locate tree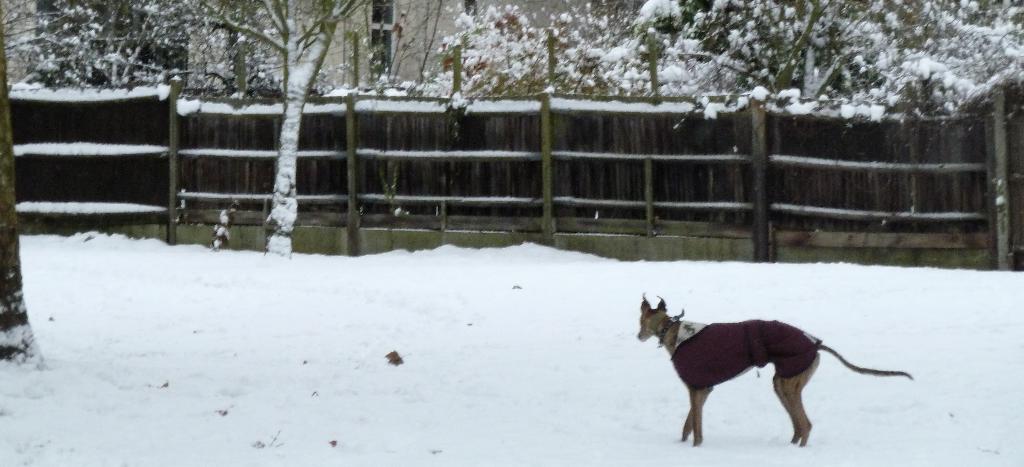
x1=189, y1=0, x2=359, y2=263
